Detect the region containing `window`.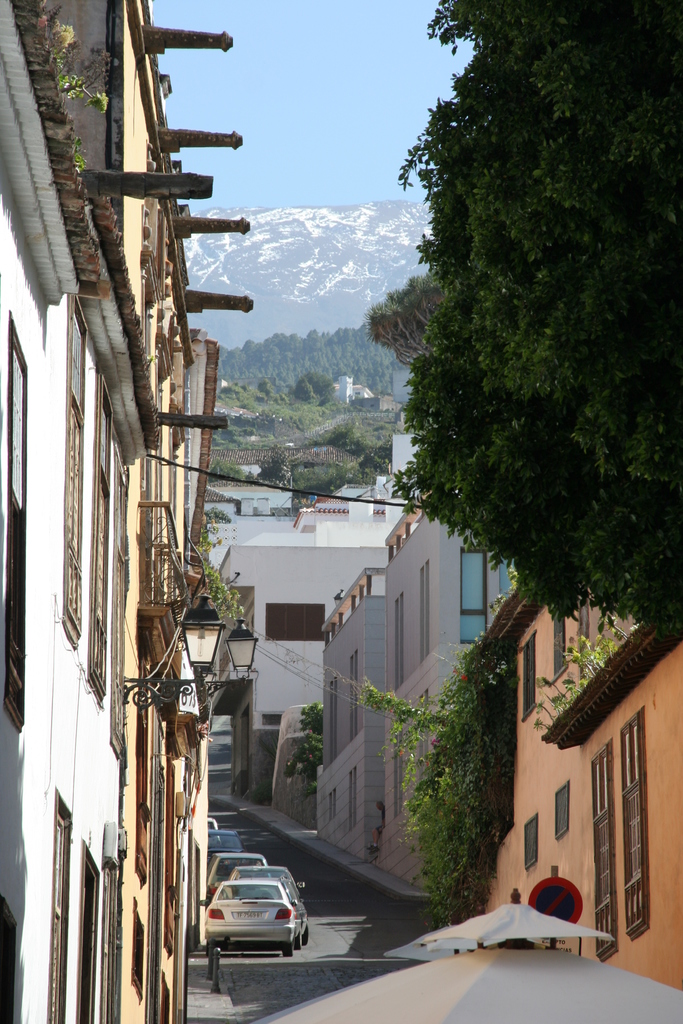
(left=516, top=811, right=538, bottom=872).
